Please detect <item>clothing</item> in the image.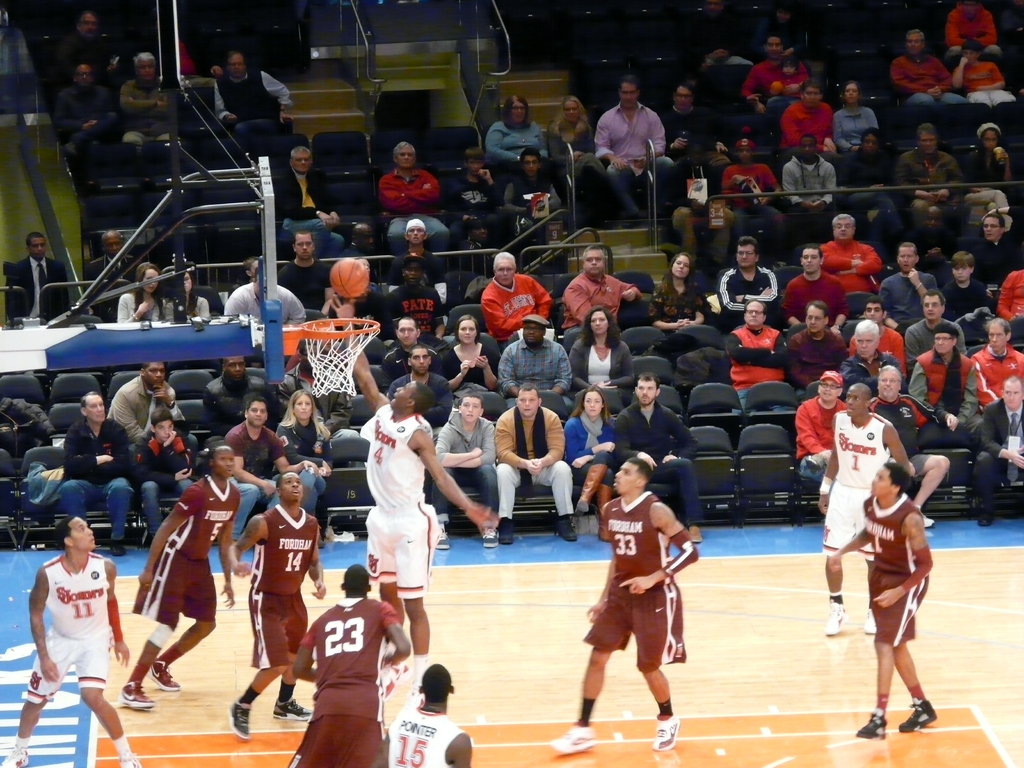
(x1=127, y1=474, x2=237, y2=637).
